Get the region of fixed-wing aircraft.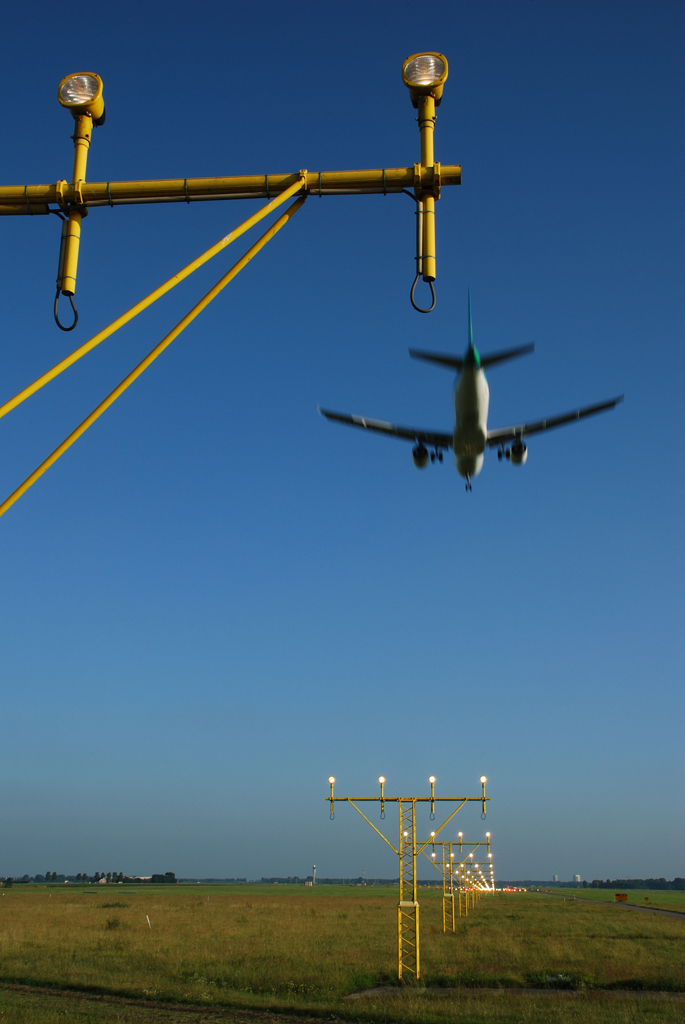
l=317, t=289, r=624, b=489.
